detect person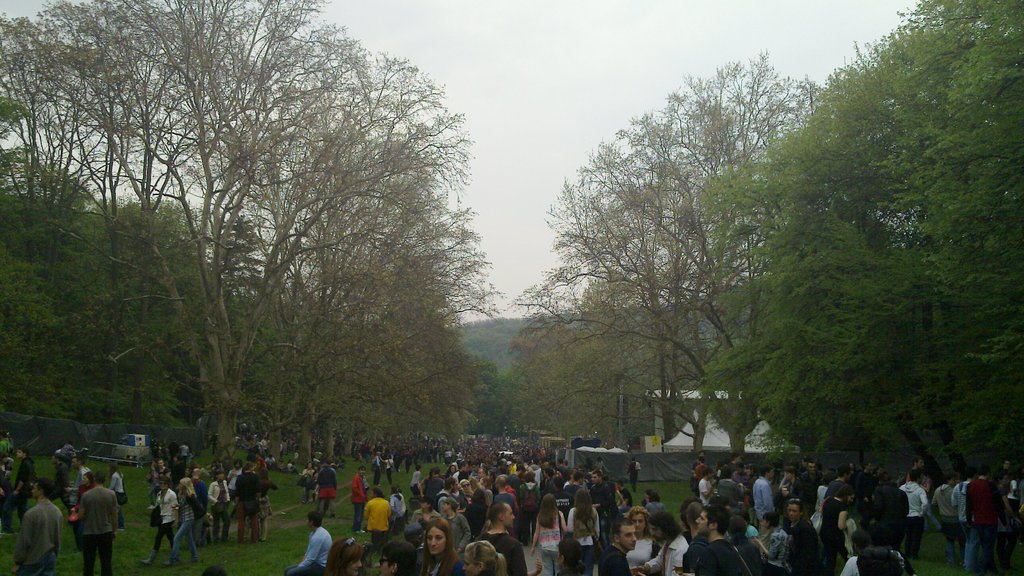
(left=259, top=434, right=274, bottom=460)
